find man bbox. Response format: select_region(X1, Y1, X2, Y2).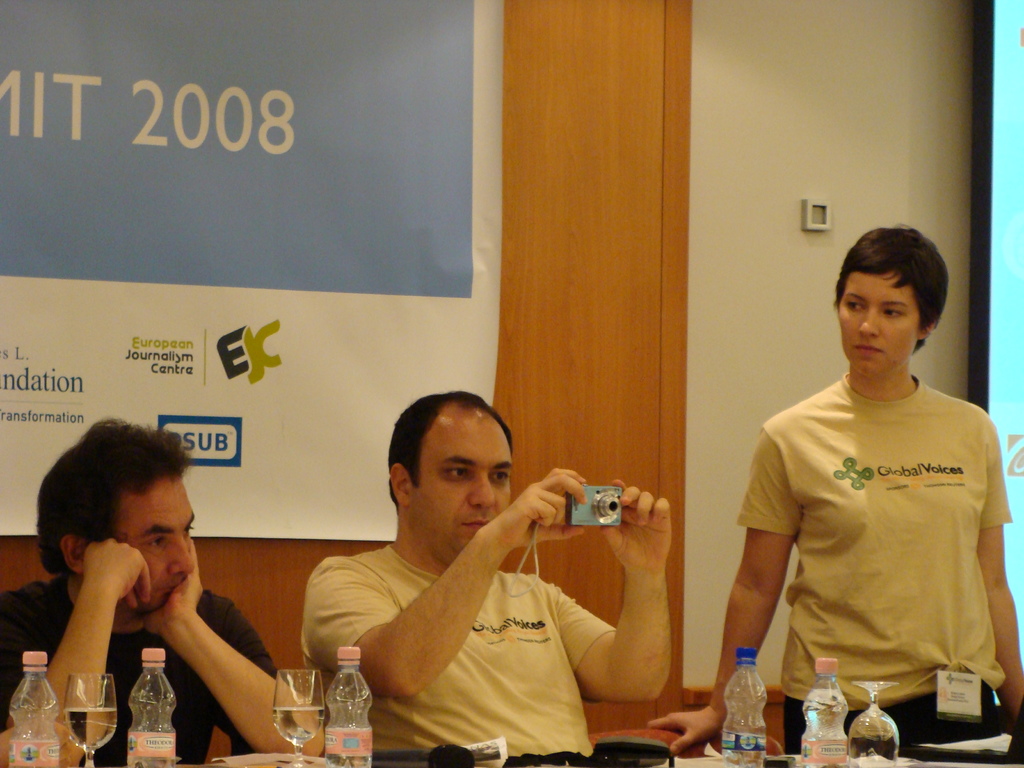
select_region(20, 422, 325, 753).
